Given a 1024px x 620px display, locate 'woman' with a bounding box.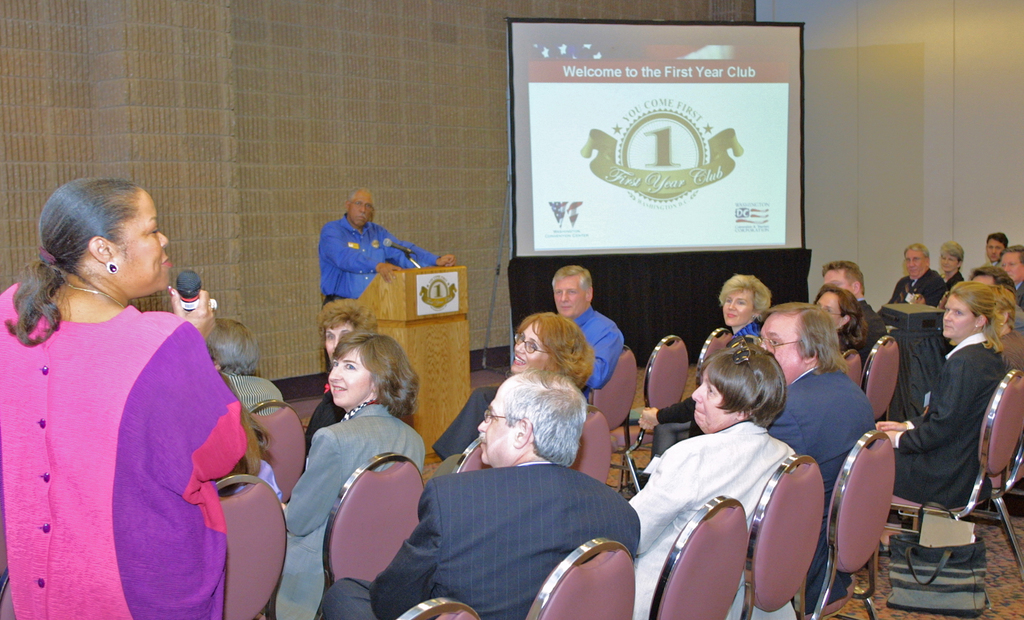
Located: box=[303, 298, 380, 469].
